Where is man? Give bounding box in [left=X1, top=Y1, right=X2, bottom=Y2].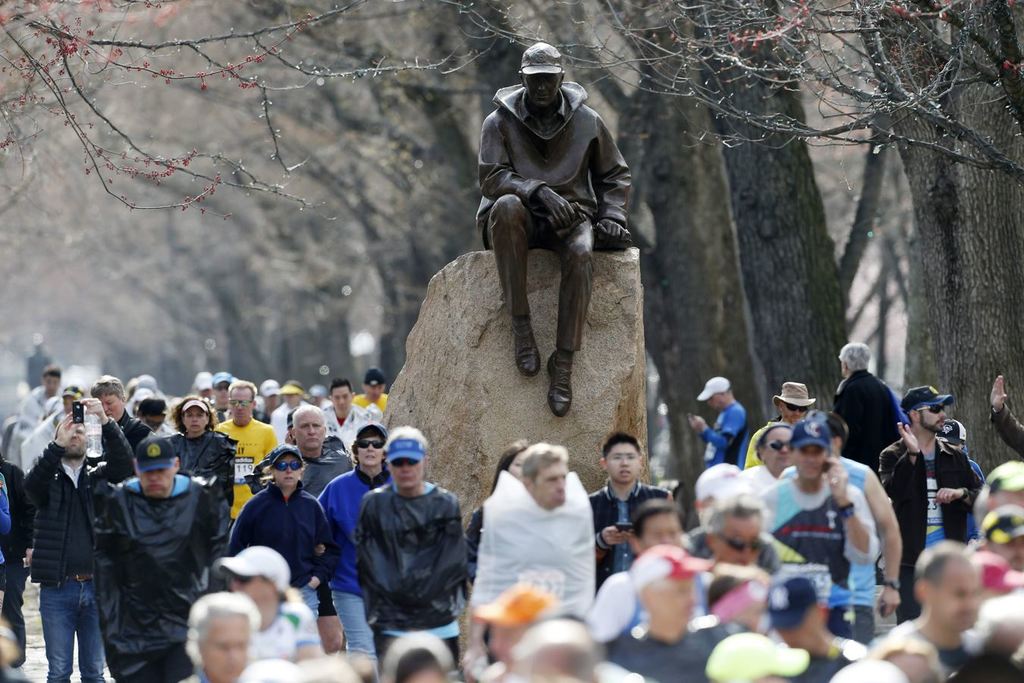
[left=878, top=385, right=985, bottom=620].
